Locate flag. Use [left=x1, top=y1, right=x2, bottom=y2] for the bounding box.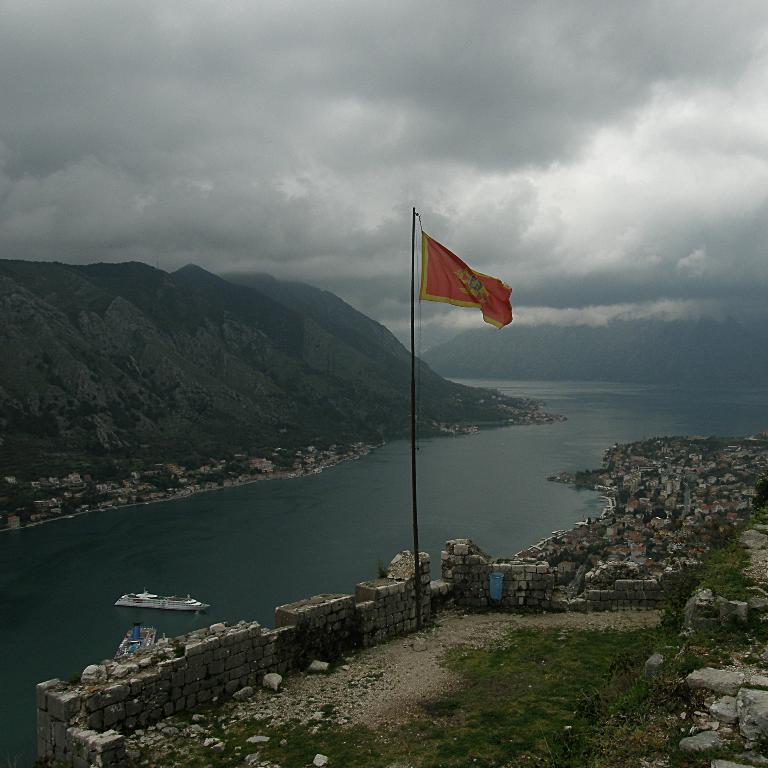
[left=405, top=210, right=509, bottom=340].
